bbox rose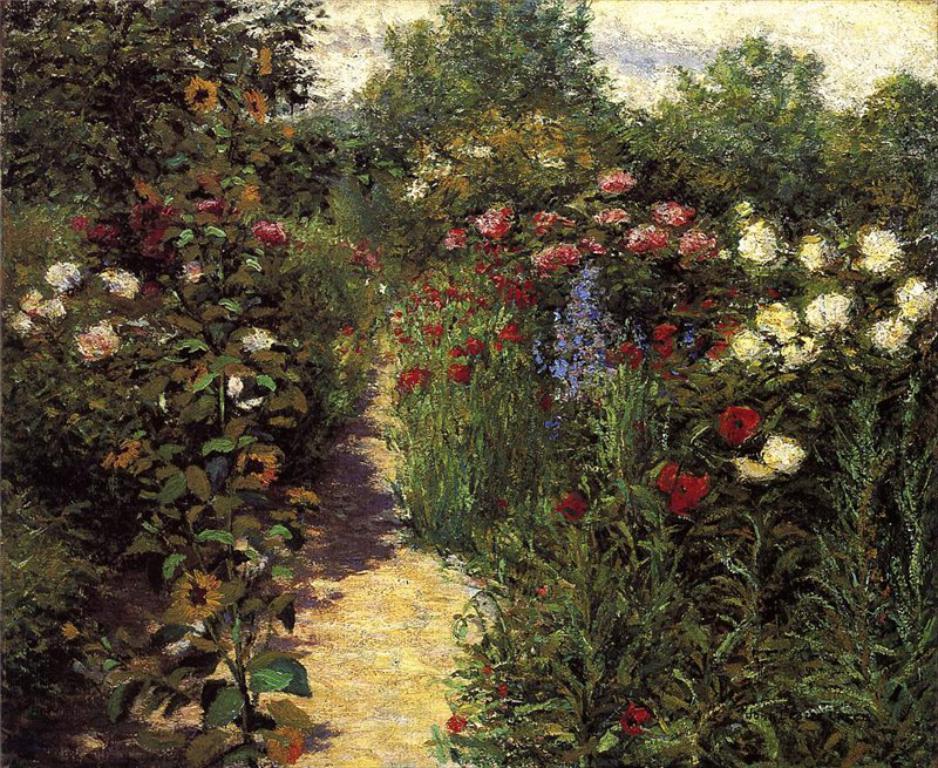
42 259 80 295
